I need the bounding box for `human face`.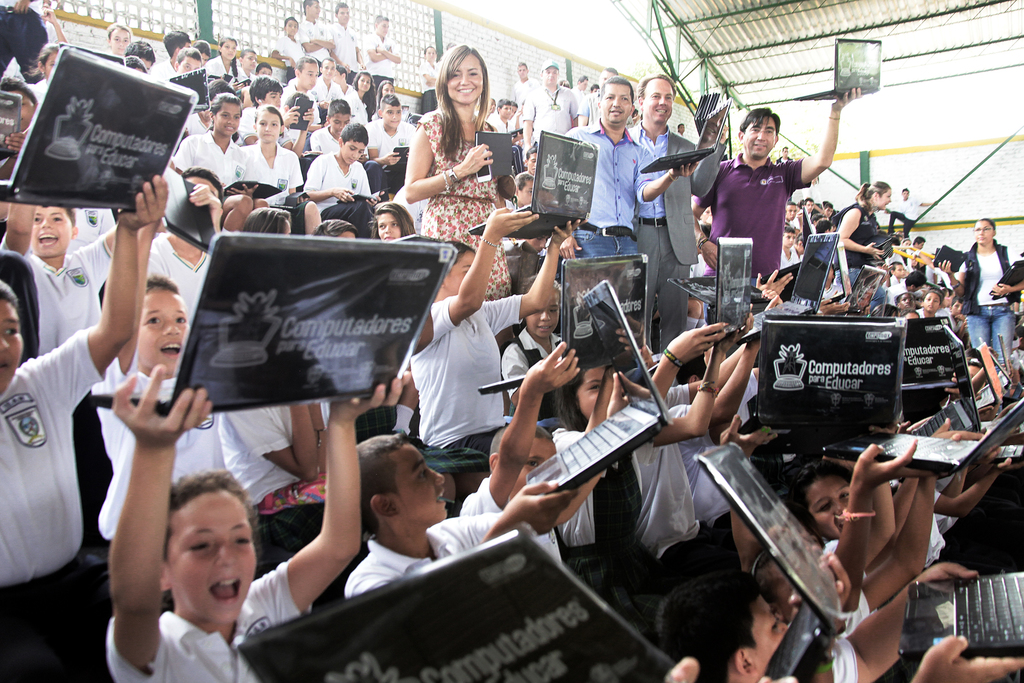
Here it is: <box>401,445,446,520</box>.
